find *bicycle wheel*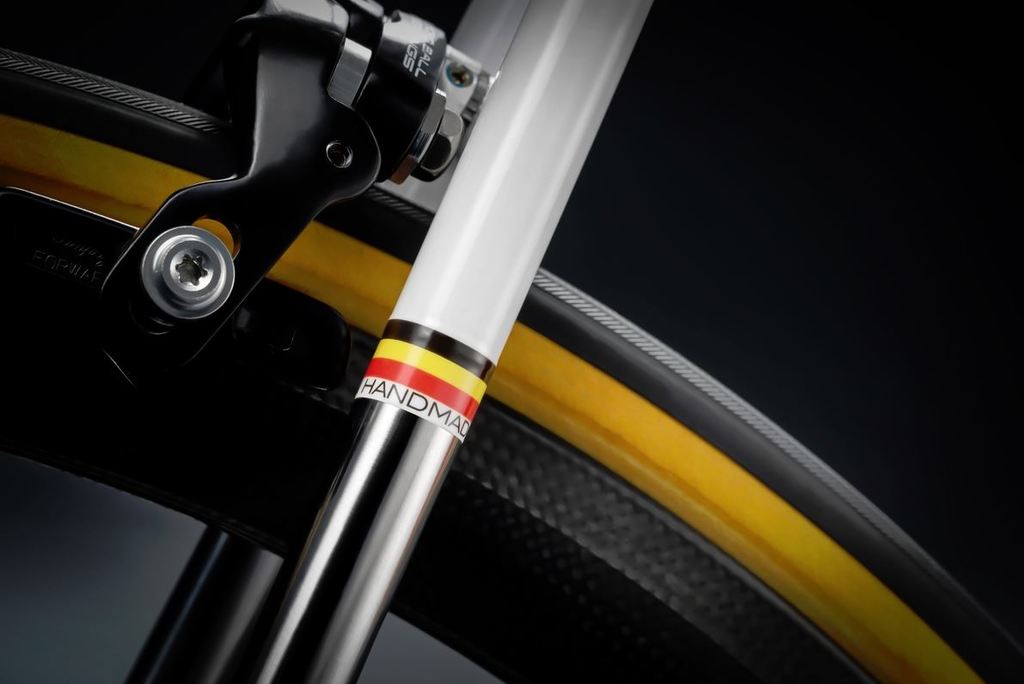
box=[82, 75, 949, 674]
